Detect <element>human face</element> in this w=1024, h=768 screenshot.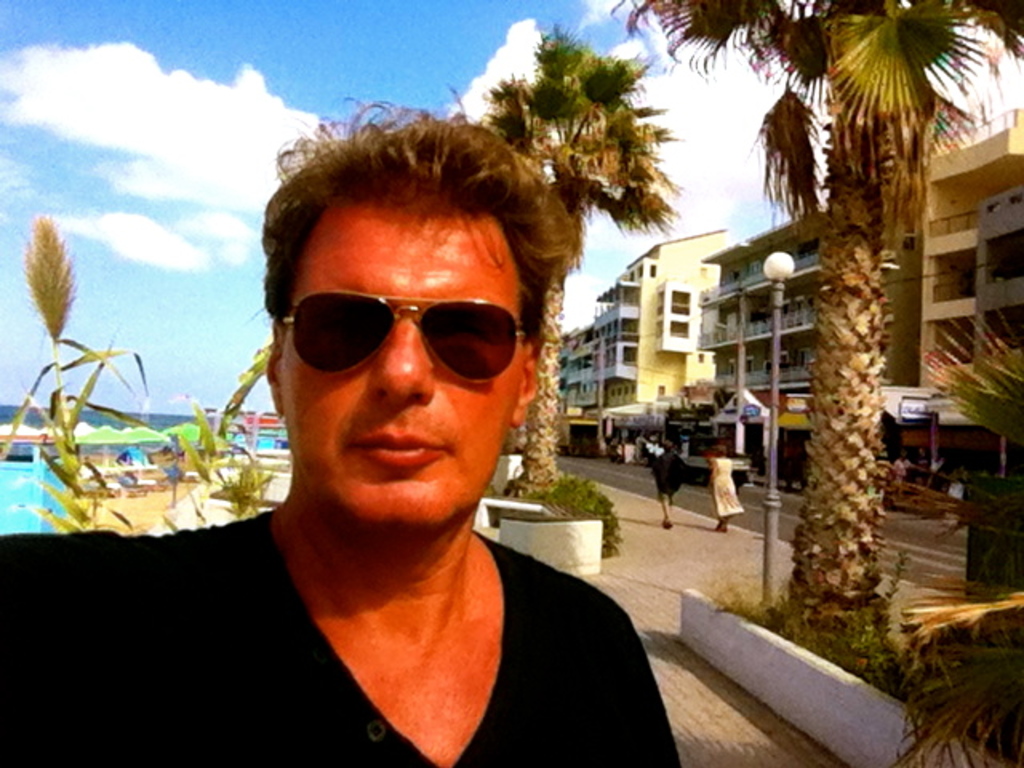
Detection: [left=282, top=202, right=523, bottom=528].
